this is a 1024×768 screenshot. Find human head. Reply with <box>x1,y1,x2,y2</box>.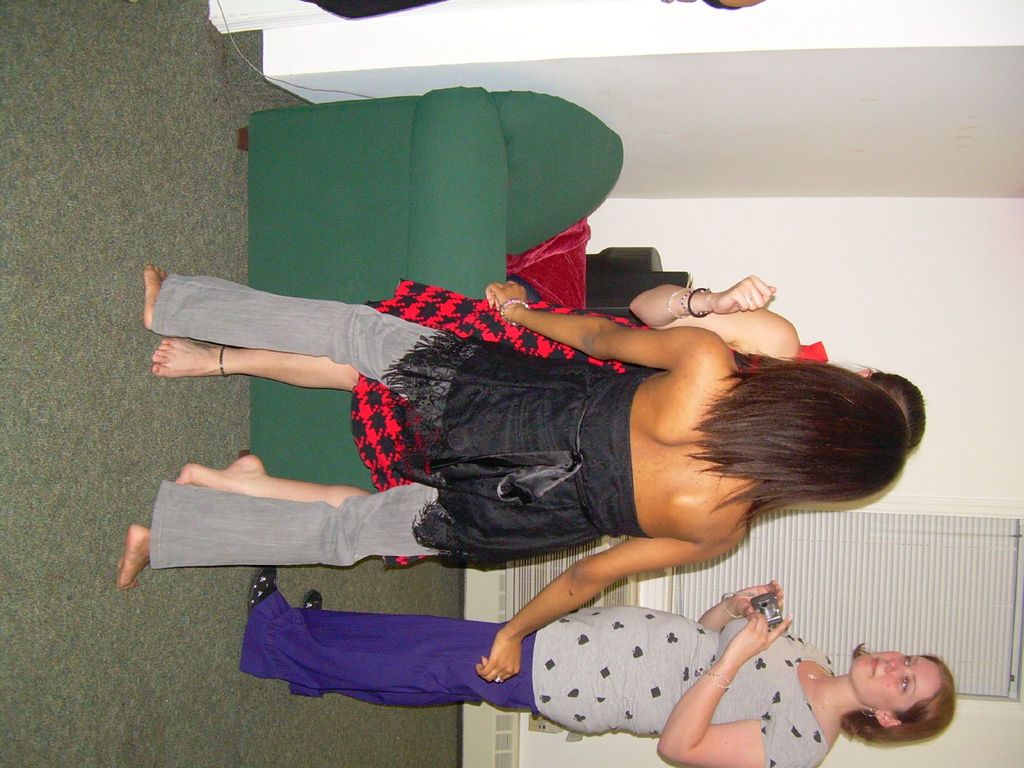
<box>860,371,930,456</box>.
